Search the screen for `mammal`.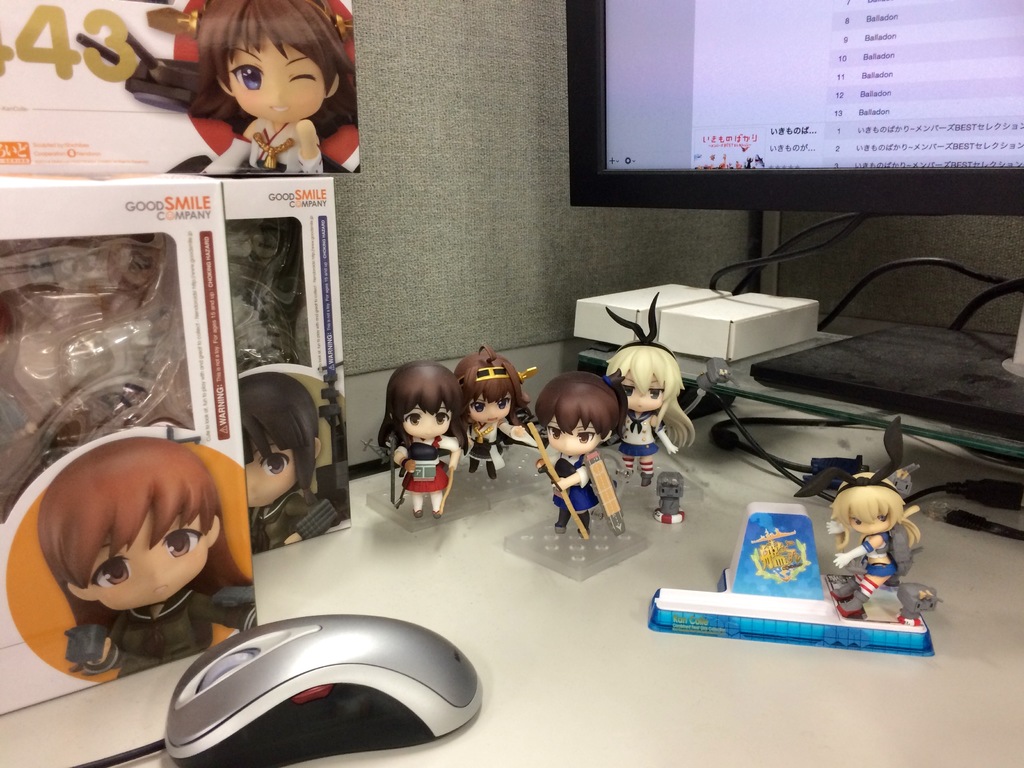
Found at <bbox>529, 368, 631, 538</bbox>.
